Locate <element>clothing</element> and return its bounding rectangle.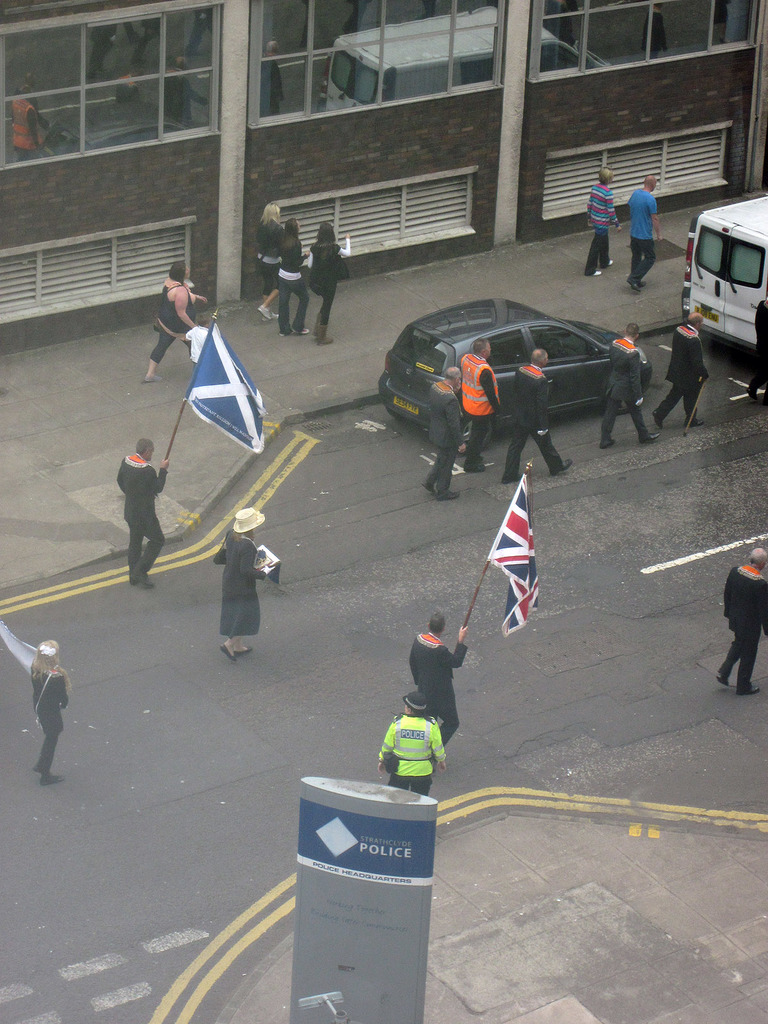
[x1=404, y1=613, x2=476, y2=728].
